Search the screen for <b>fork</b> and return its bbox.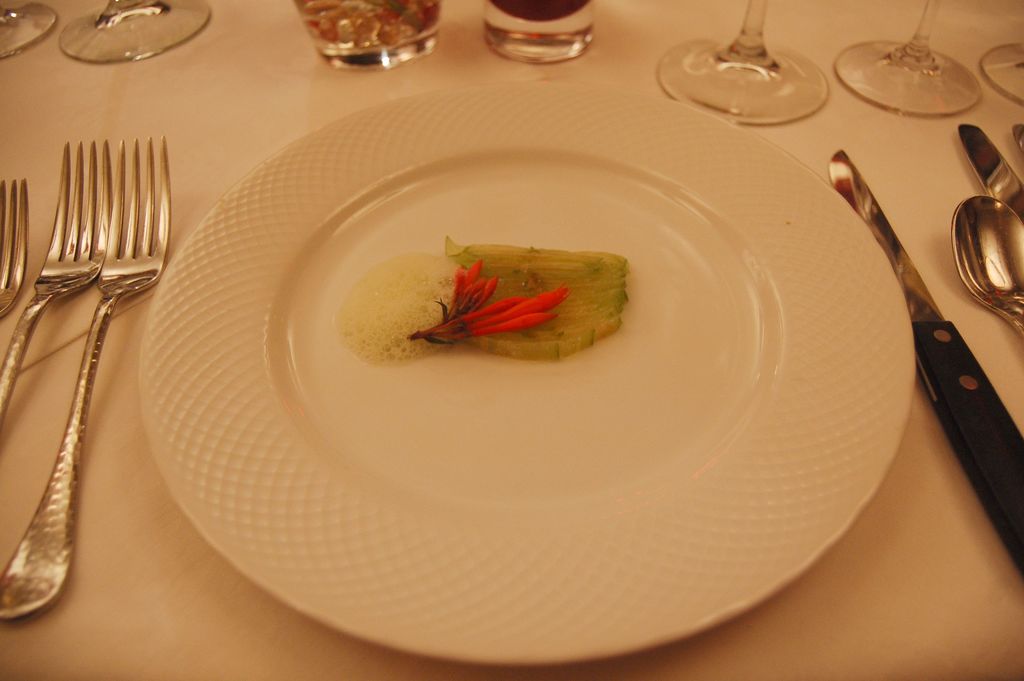
Found: select_region(0, 177, 27, 316).
